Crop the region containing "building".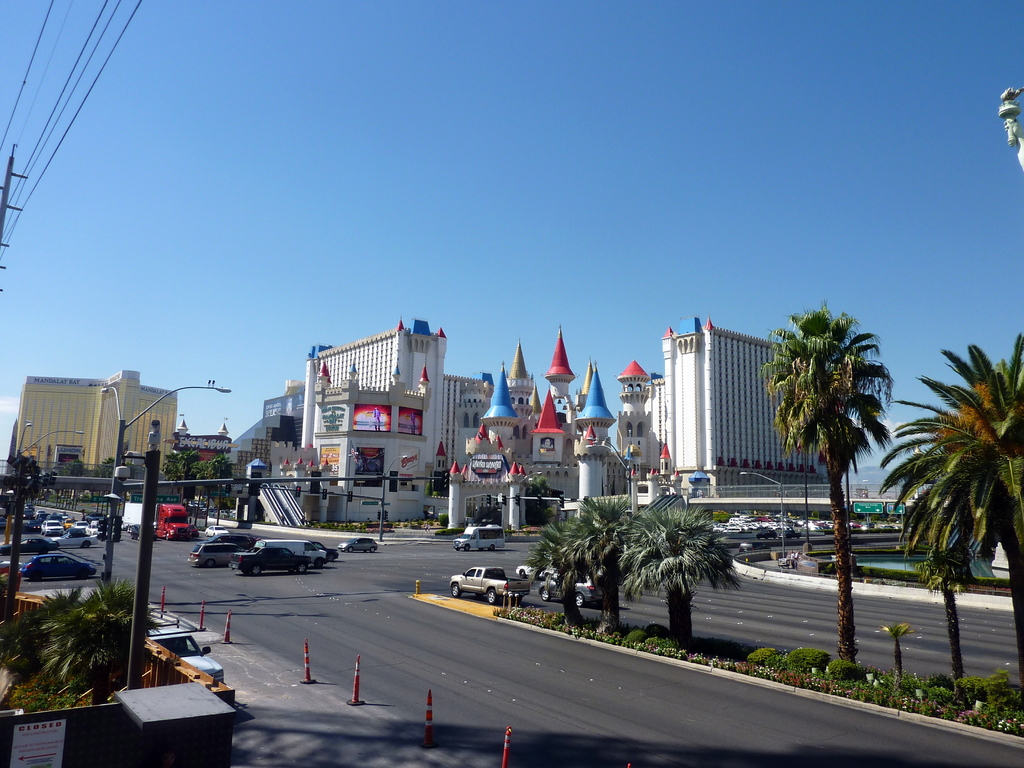
Crop region: {"left": 174, "top": 421, "right": 239, "bottom": 478}.
